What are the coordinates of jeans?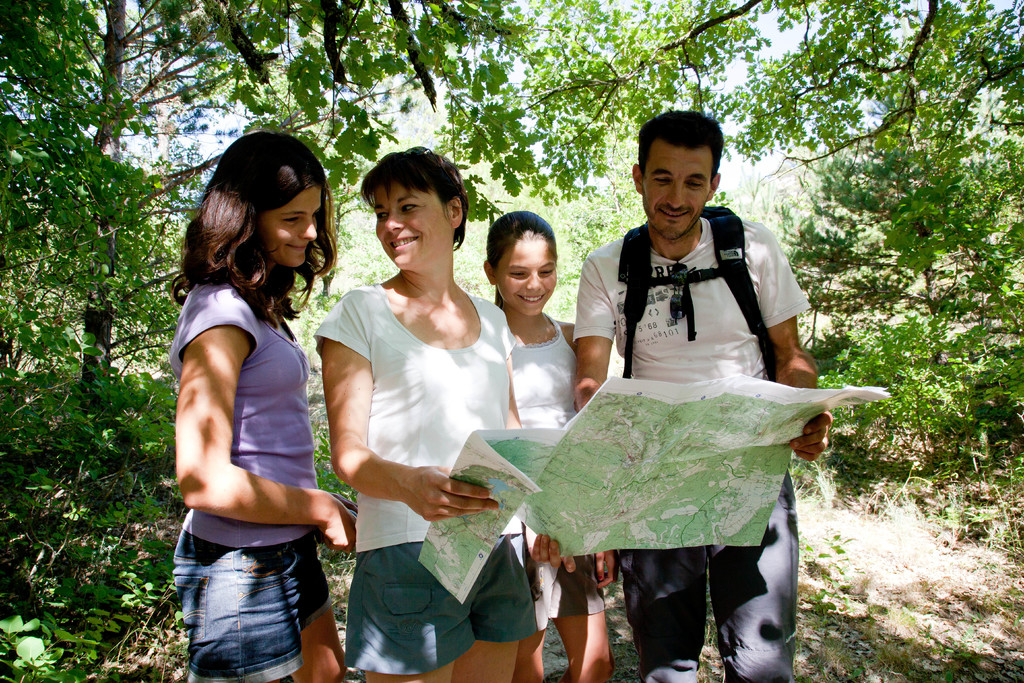
(622, 466, 804, 682).
